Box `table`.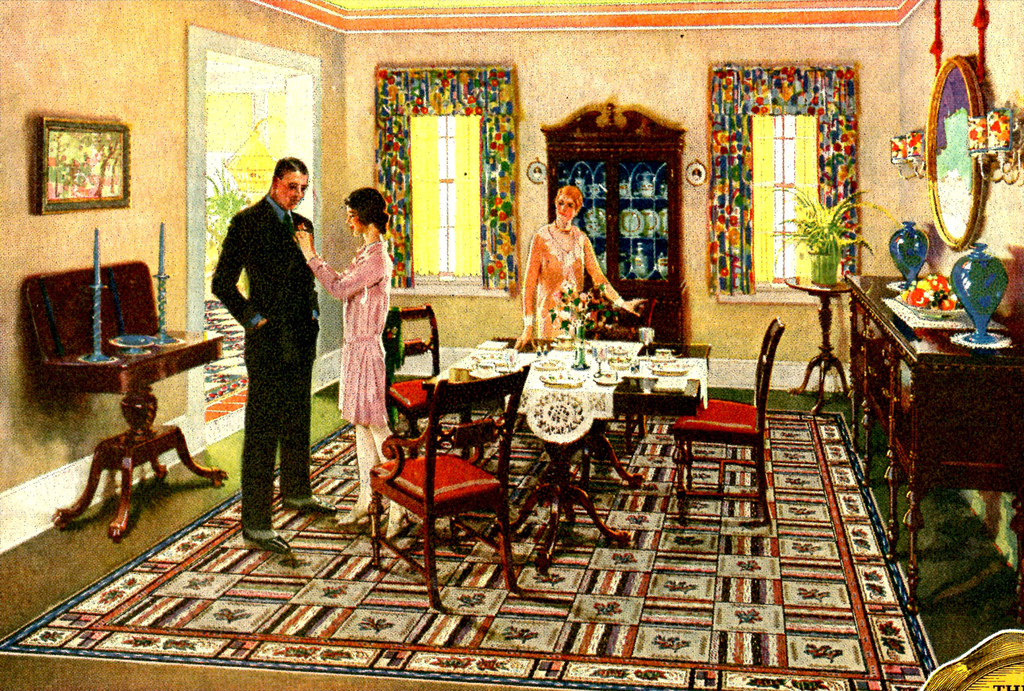
locate(786, 274, 857, 415).
